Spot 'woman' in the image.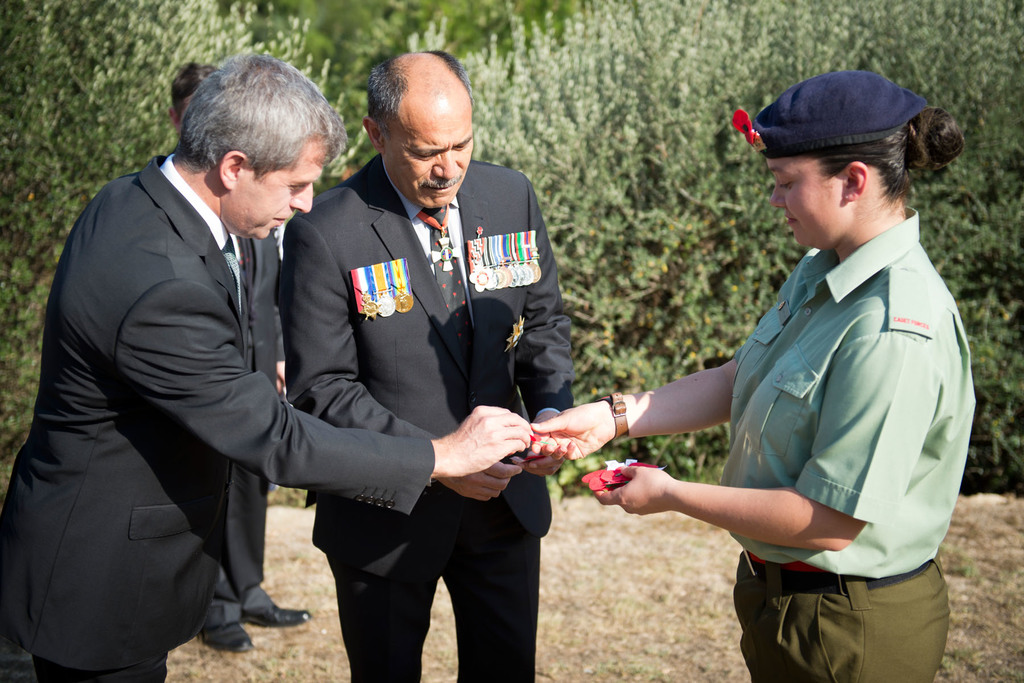
'woman' found at [523,69,982,675].
